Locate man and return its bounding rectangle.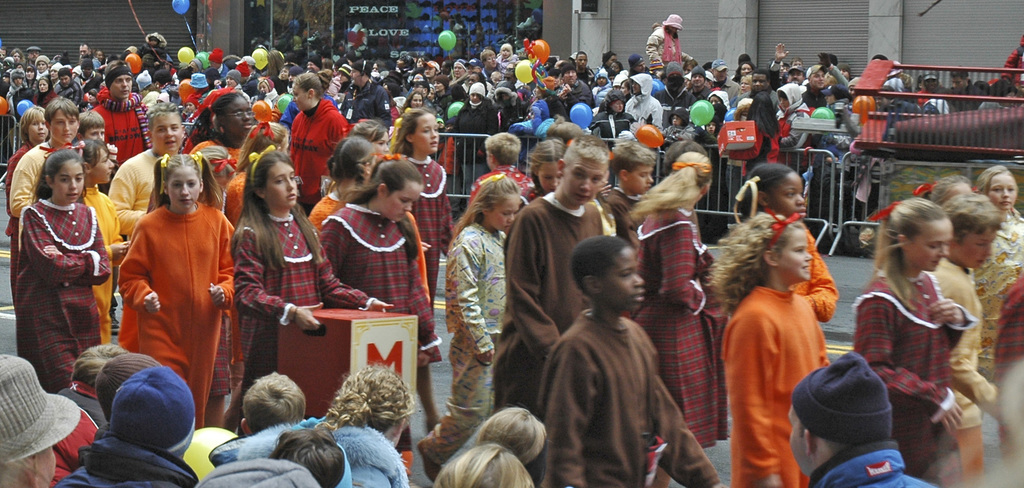
rect(874, 84, 922, 115).
